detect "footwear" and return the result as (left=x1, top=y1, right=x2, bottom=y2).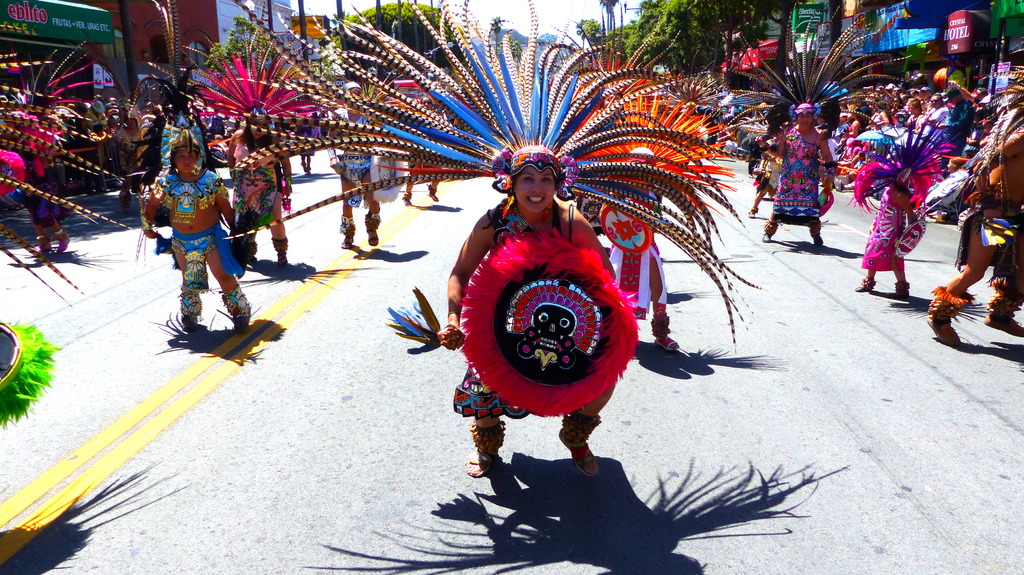
(left=365, top=210, right=382, bottom=249).
